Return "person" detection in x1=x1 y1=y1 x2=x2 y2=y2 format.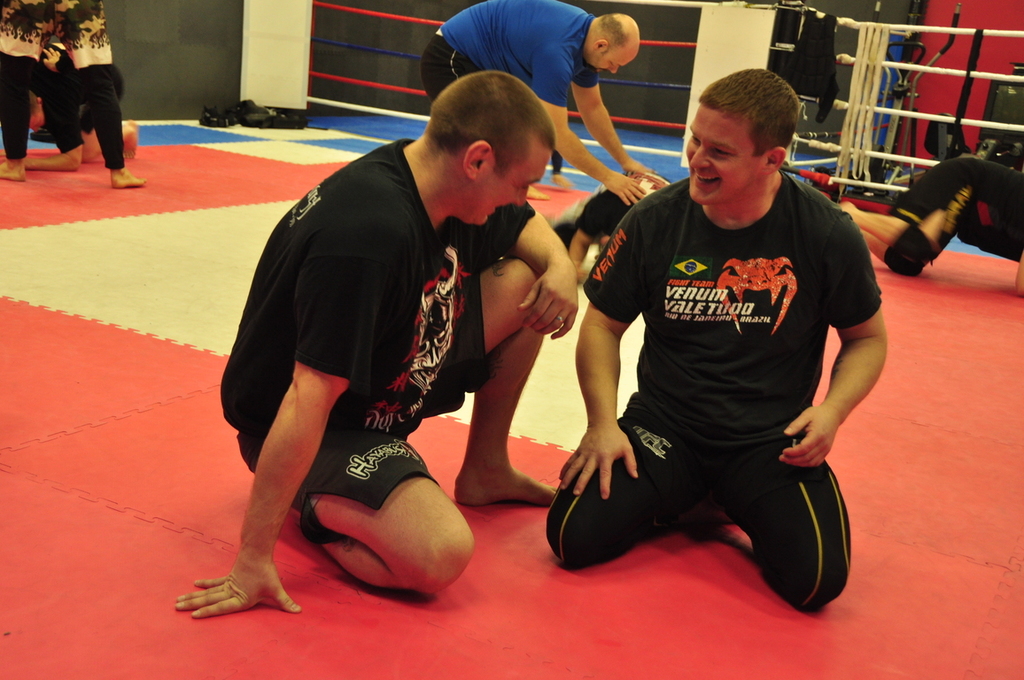
x1=170 y1=70 x2=579 y2=630.
